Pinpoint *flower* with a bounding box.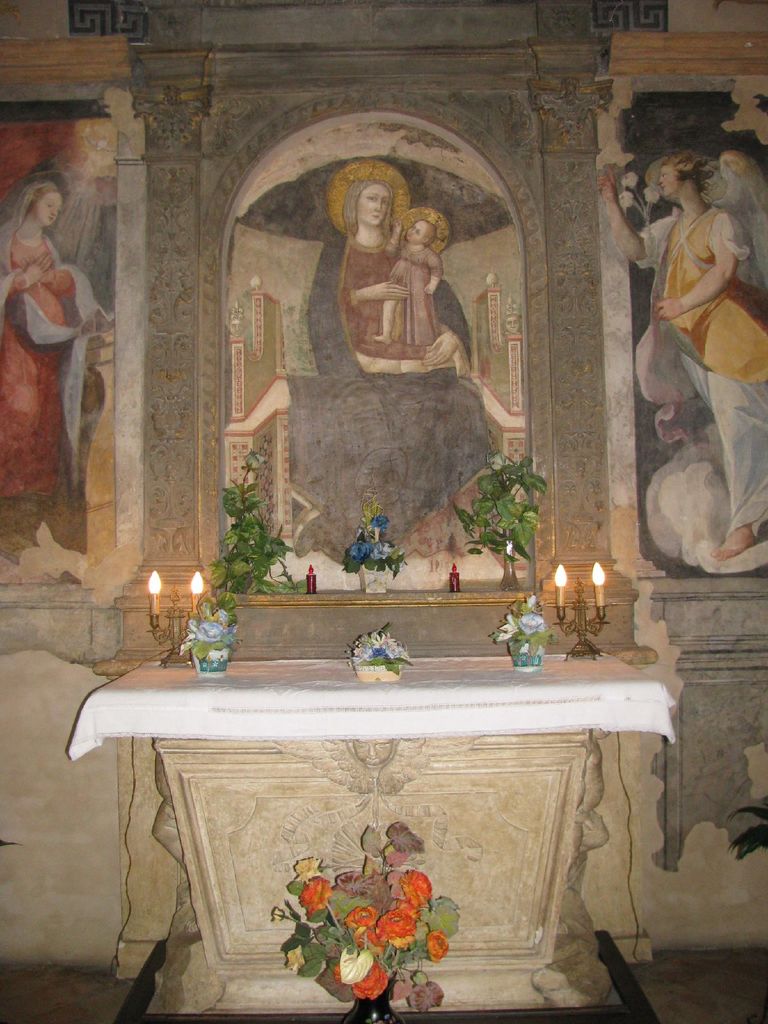
(left=352, top=929, right=389, bottom=955).
